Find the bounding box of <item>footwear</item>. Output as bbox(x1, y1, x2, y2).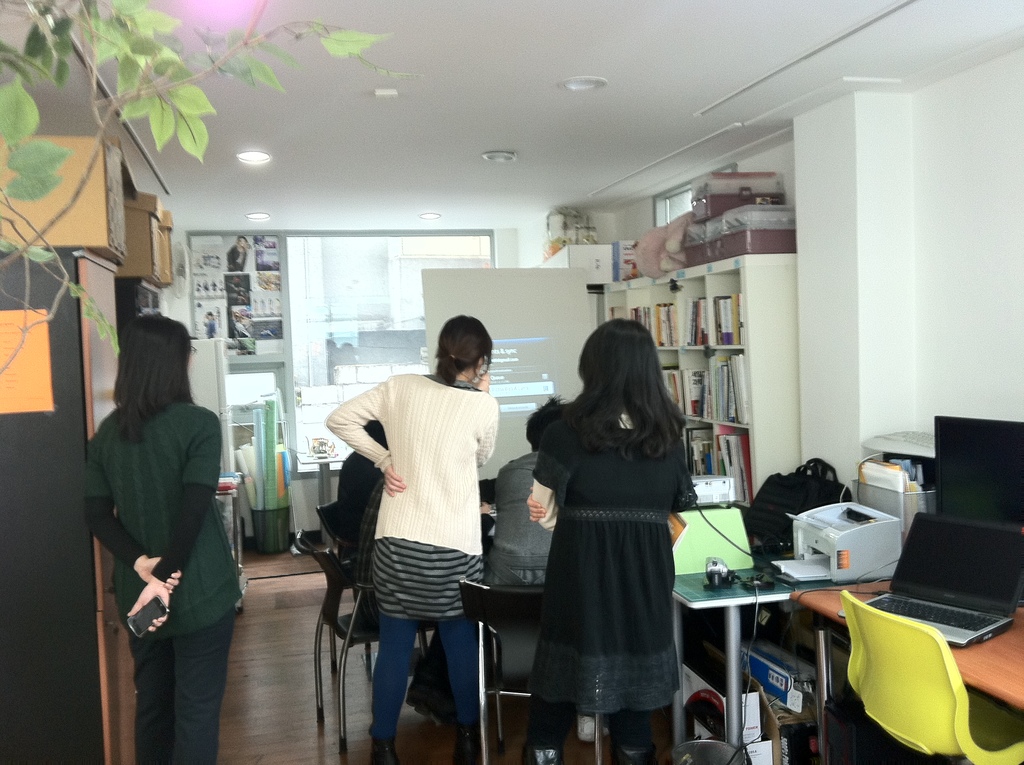
bbox(449, 725, 480, 764).
